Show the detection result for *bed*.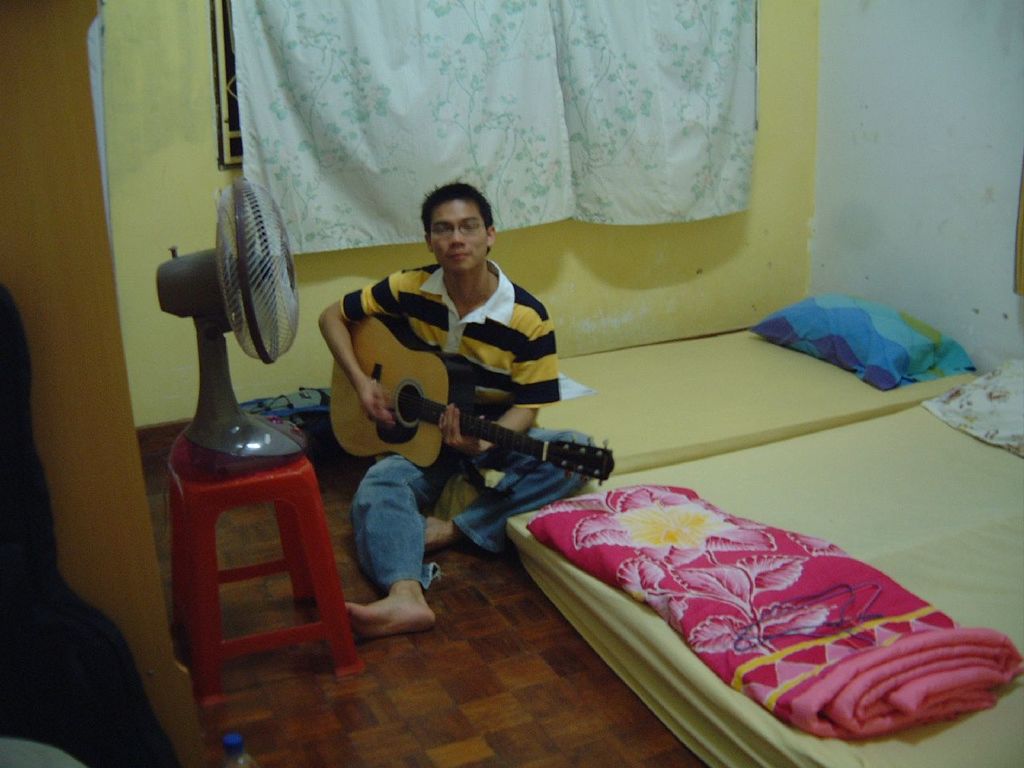
[x1=438, y1=422, x2=1023, y2=767].
